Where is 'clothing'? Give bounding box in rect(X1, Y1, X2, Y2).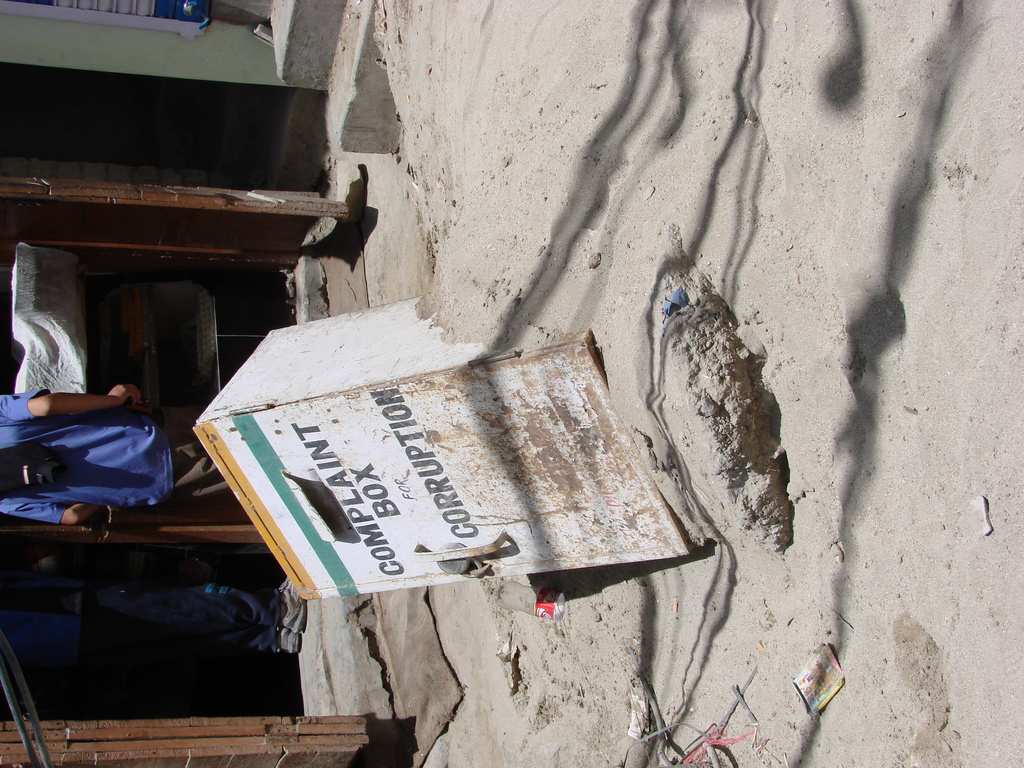
rect(0, 576, 287, 673).
